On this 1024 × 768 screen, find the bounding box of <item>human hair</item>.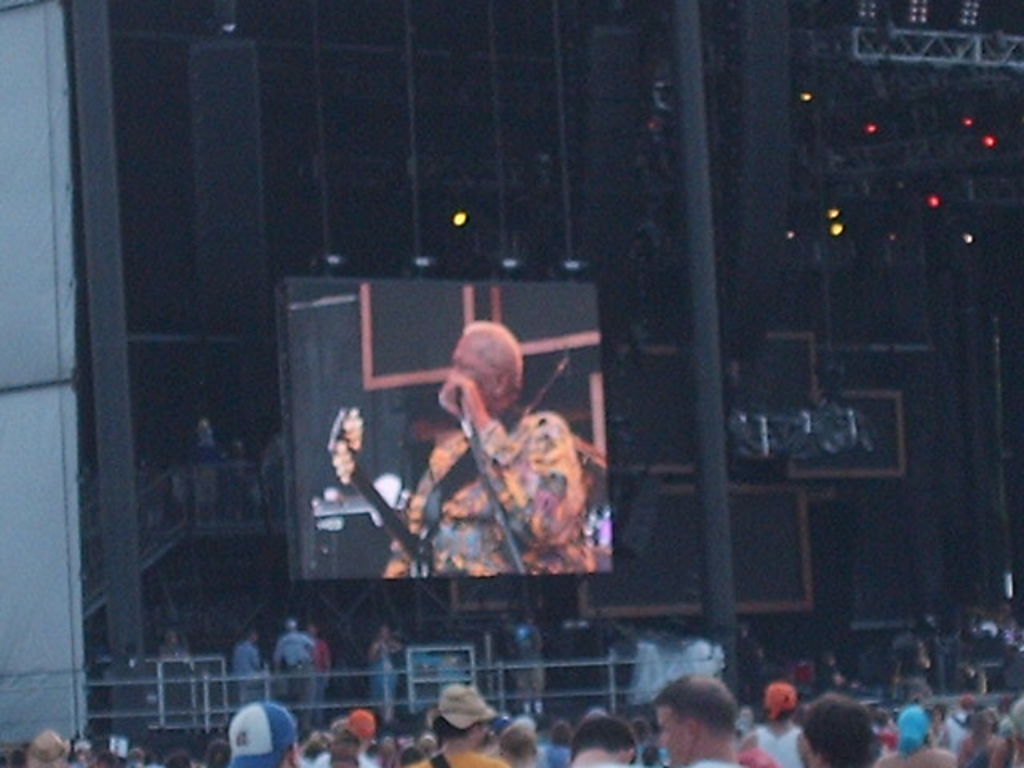
Bounding box: x1=206, y1=736, x2=234, y2=766.
